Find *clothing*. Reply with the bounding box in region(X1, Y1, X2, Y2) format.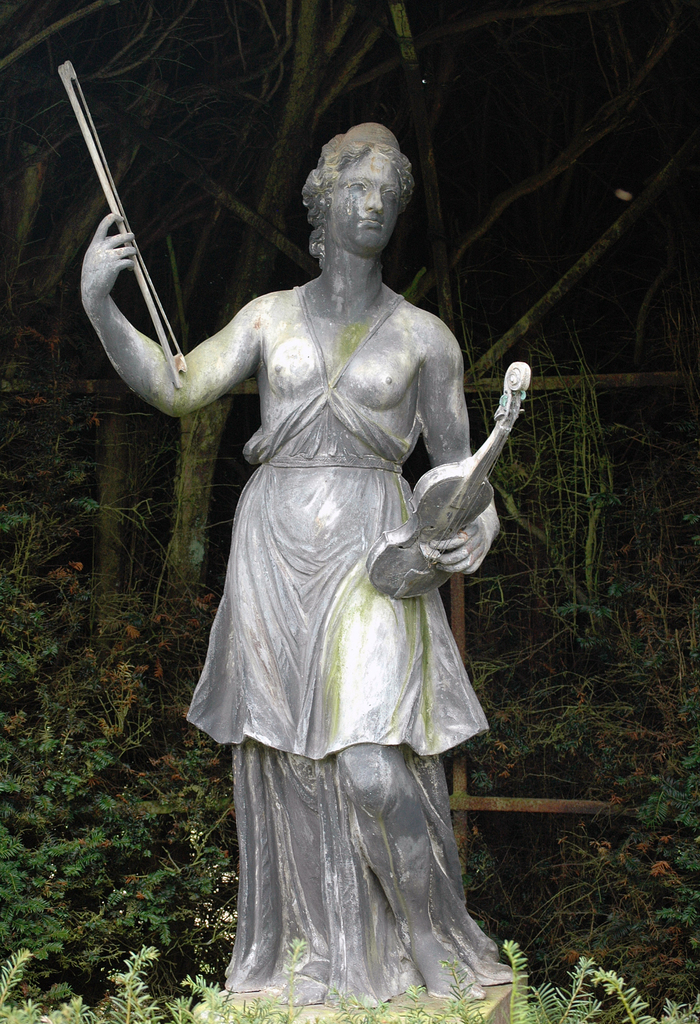
region(188, 286, 519, 1008).
